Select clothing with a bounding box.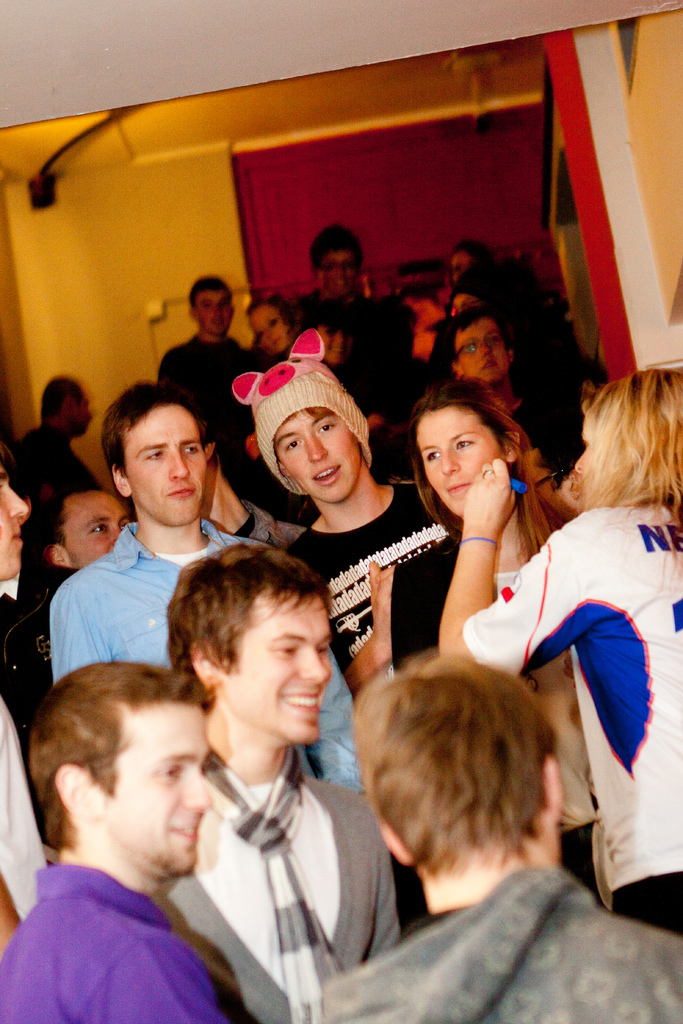
<region>48, 509, 362, 791</region>.
